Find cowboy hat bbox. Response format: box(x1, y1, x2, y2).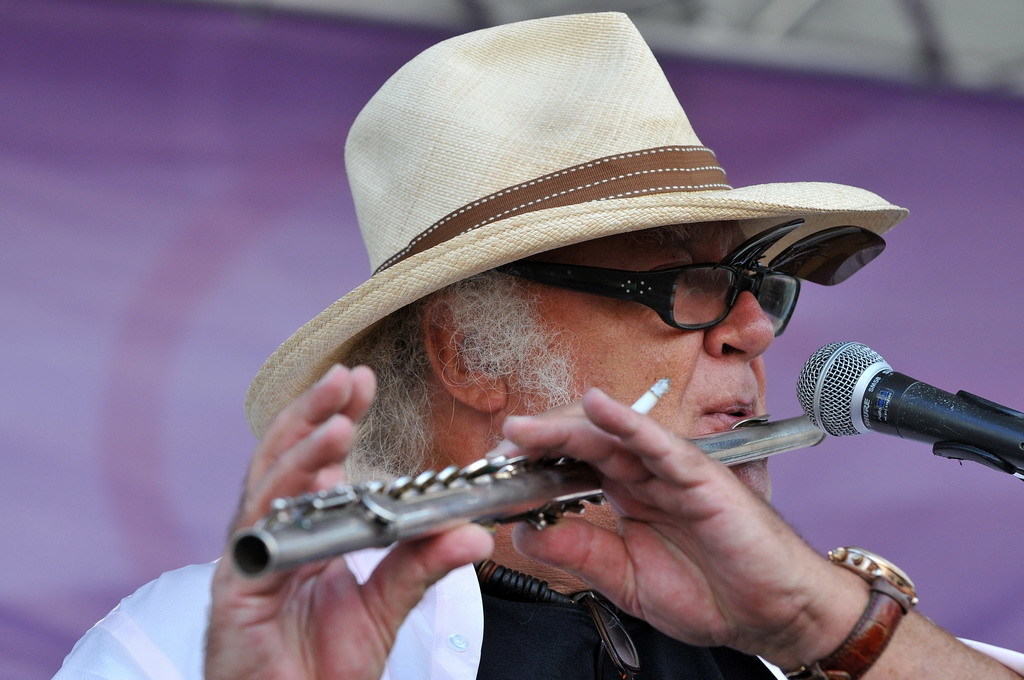
box(288, 0, 878, 507).
